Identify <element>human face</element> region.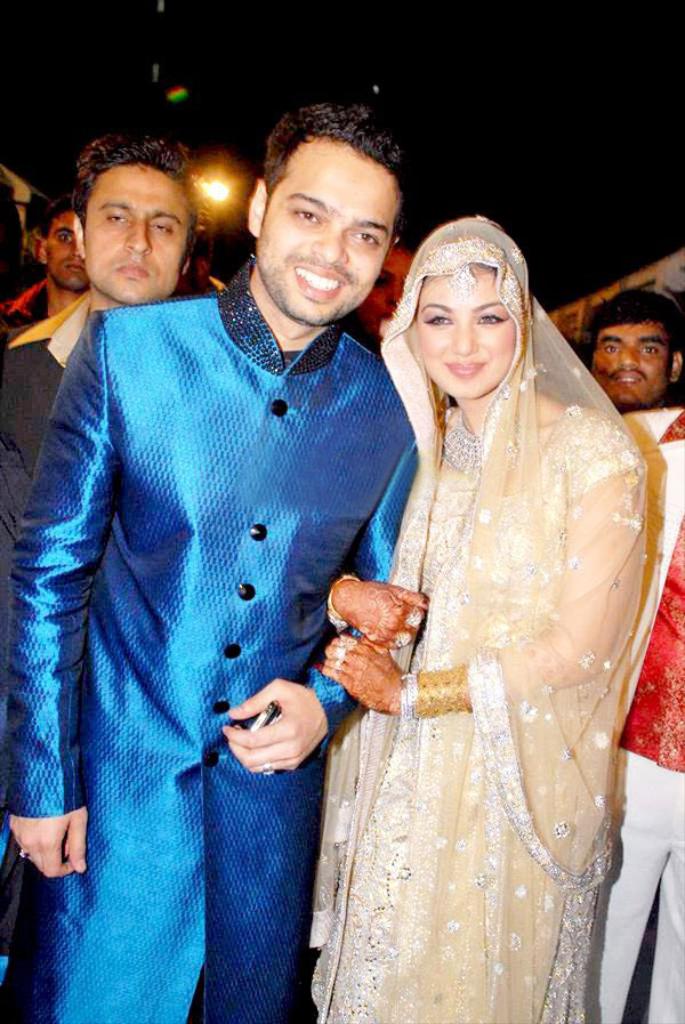
Region: (92,162,190,305).
